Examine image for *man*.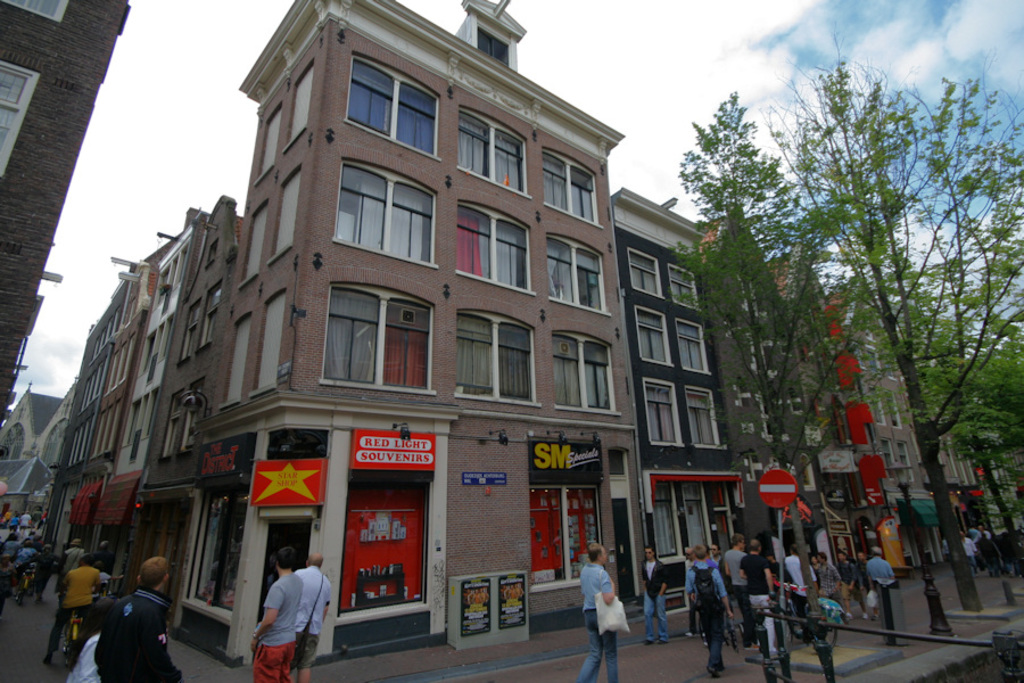
Examination result: 836, 550, 857, 619.
